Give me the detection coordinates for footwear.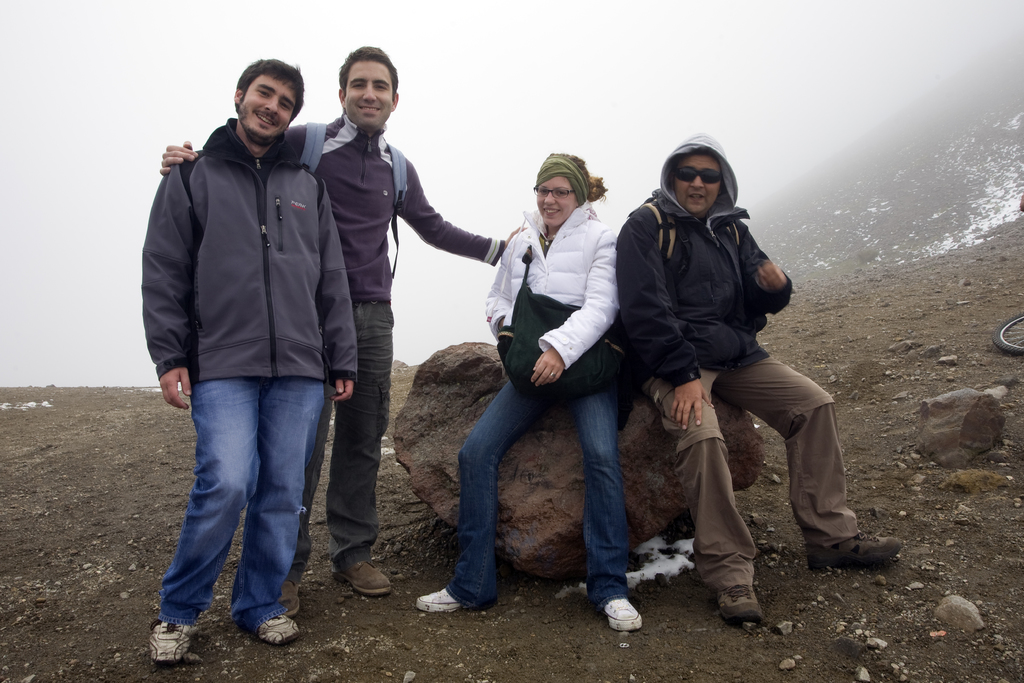
[714, 585, 764, 623].
